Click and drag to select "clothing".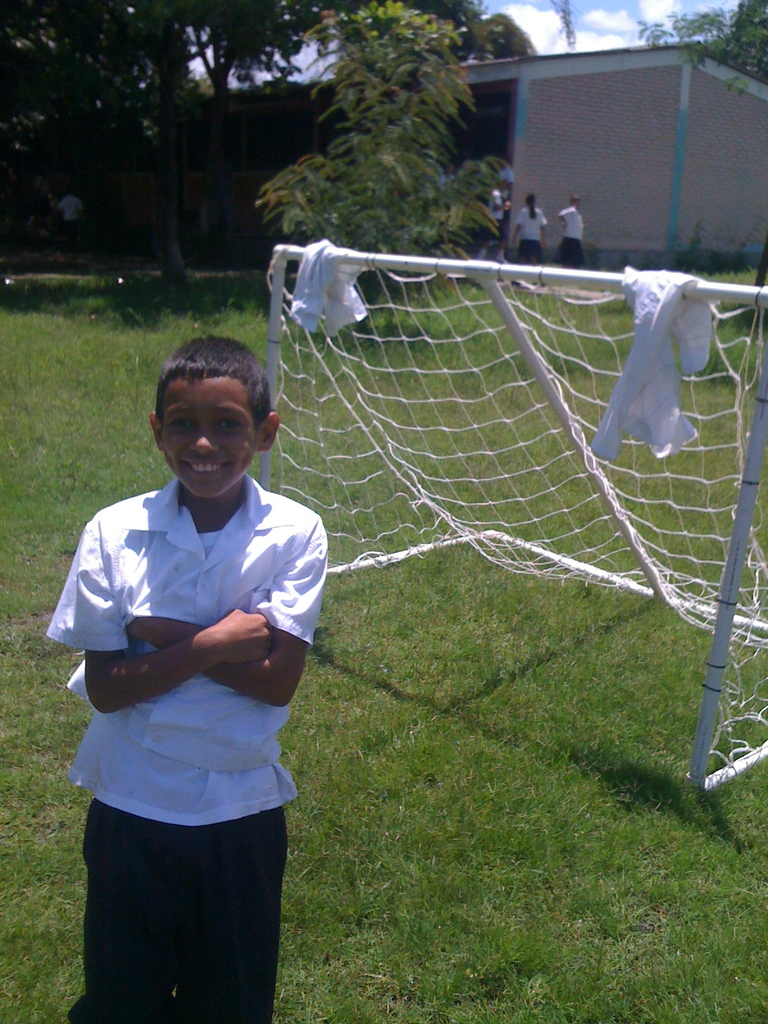
Selection: pyautogui.locateOnScreen(484, 189, 506, 242).
